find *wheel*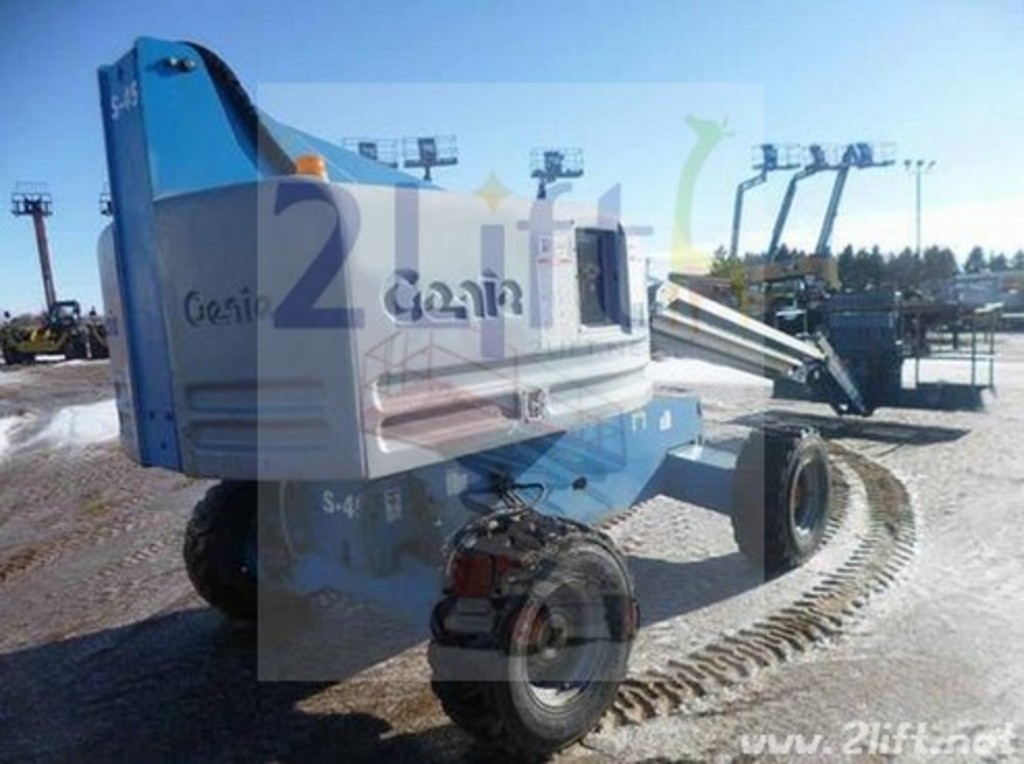
select_region(0, 345, 27, 370)
